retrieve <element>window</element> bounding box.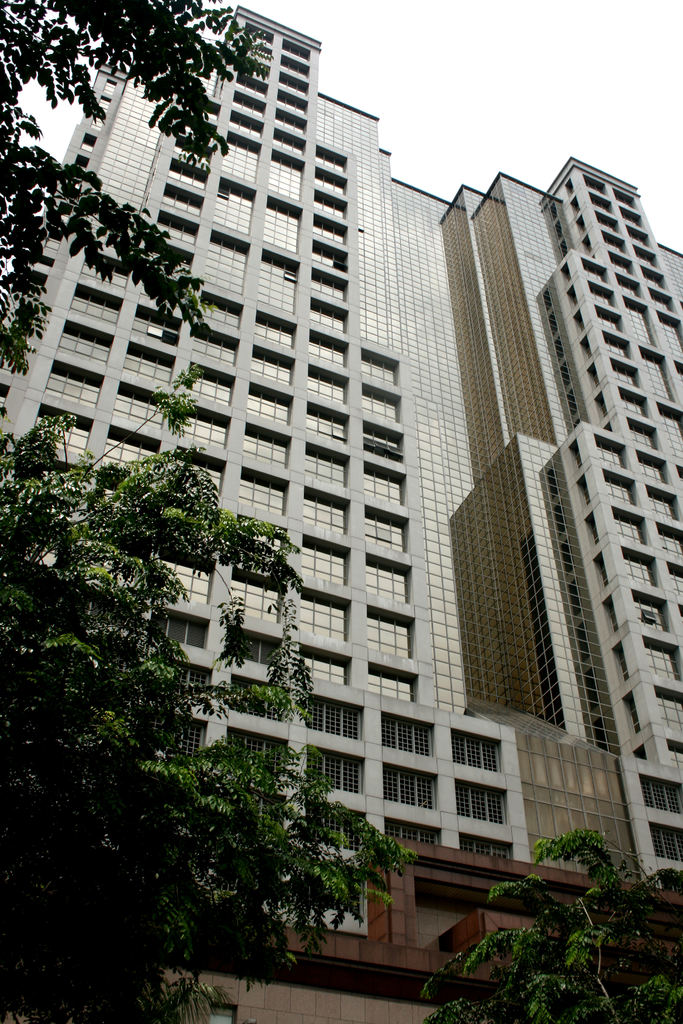
Bounding box: 430, 835, 680, 1023.
